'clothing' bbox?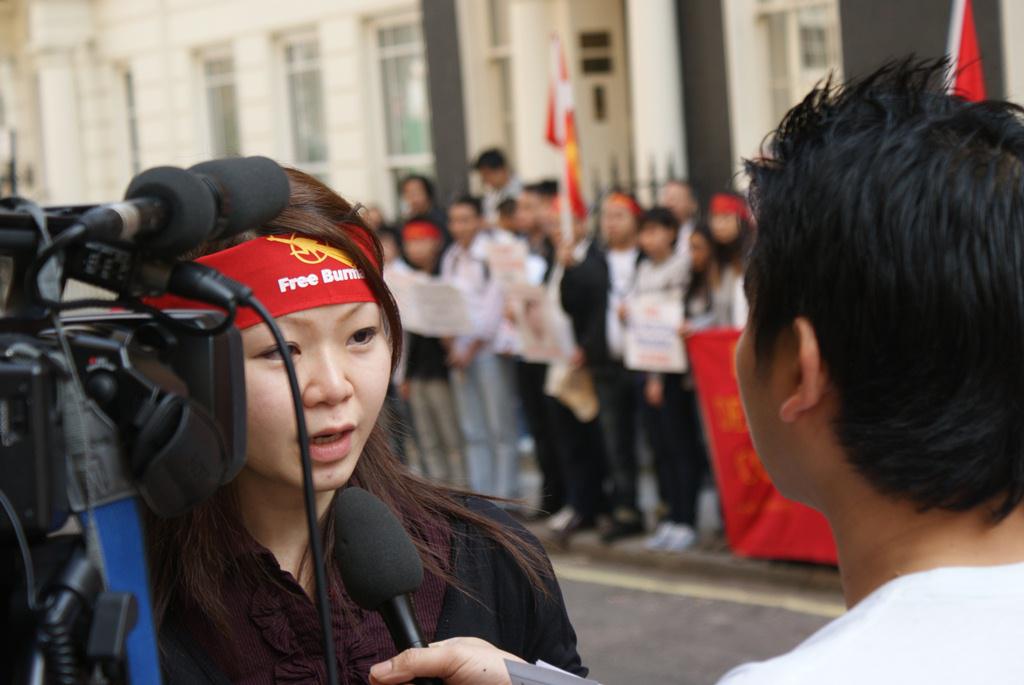
rect(559, 248, 652, 503)
